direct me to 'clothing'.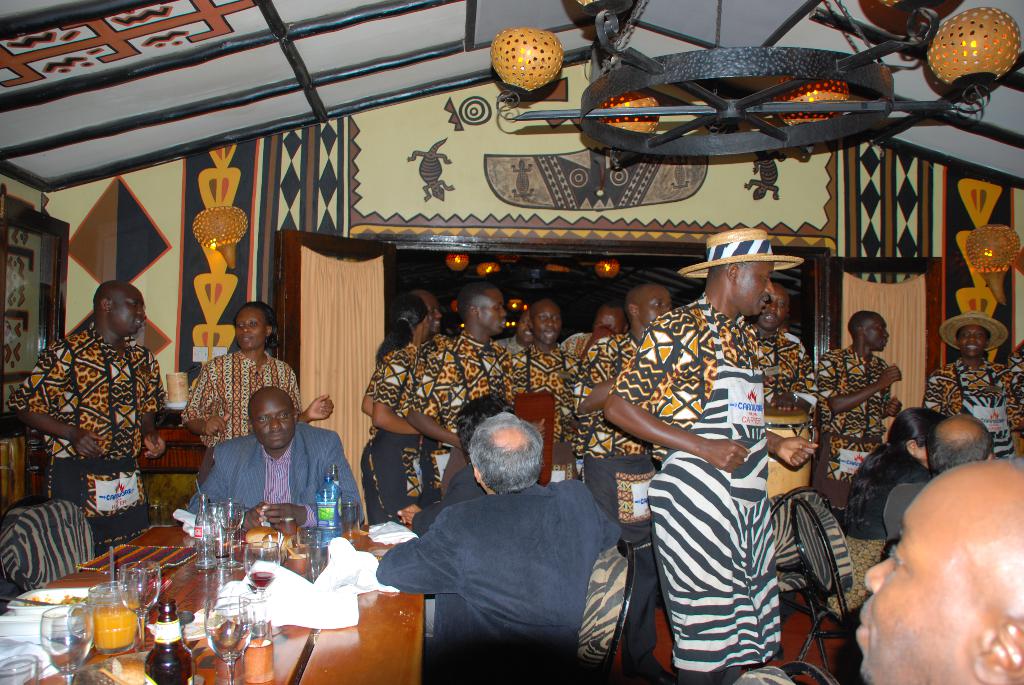
Direction: bbox=(748, 325, 819, 425).
